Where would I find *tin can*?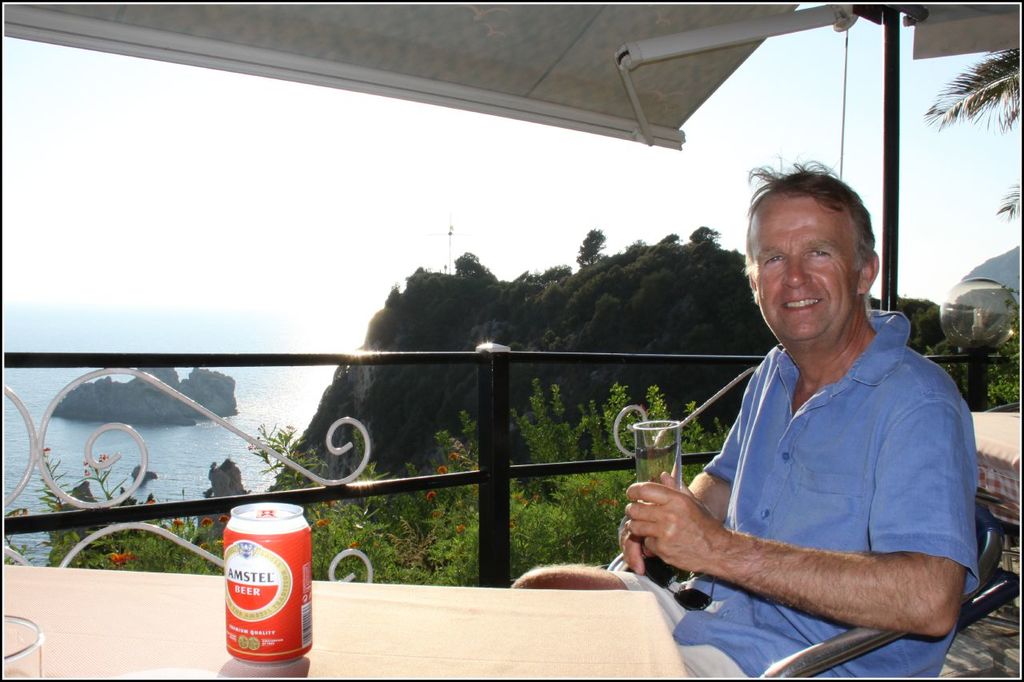
At crop(218, 492, 318, 677).
